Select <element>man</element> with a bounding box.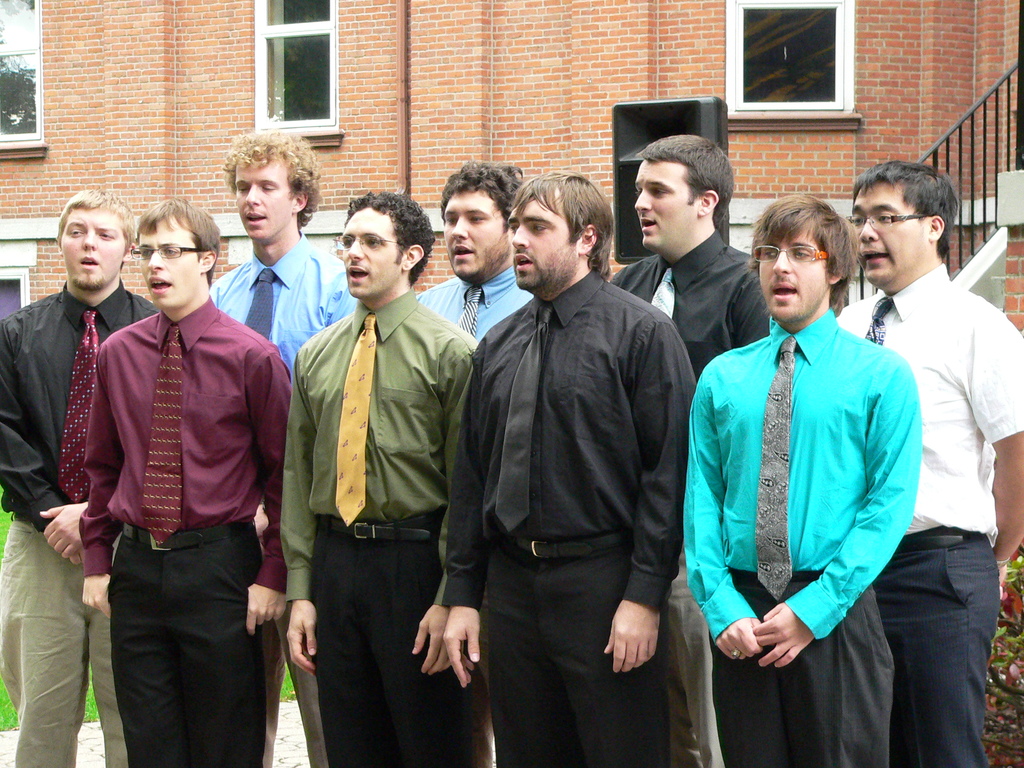
detection(830, 161, 1023, 767).
